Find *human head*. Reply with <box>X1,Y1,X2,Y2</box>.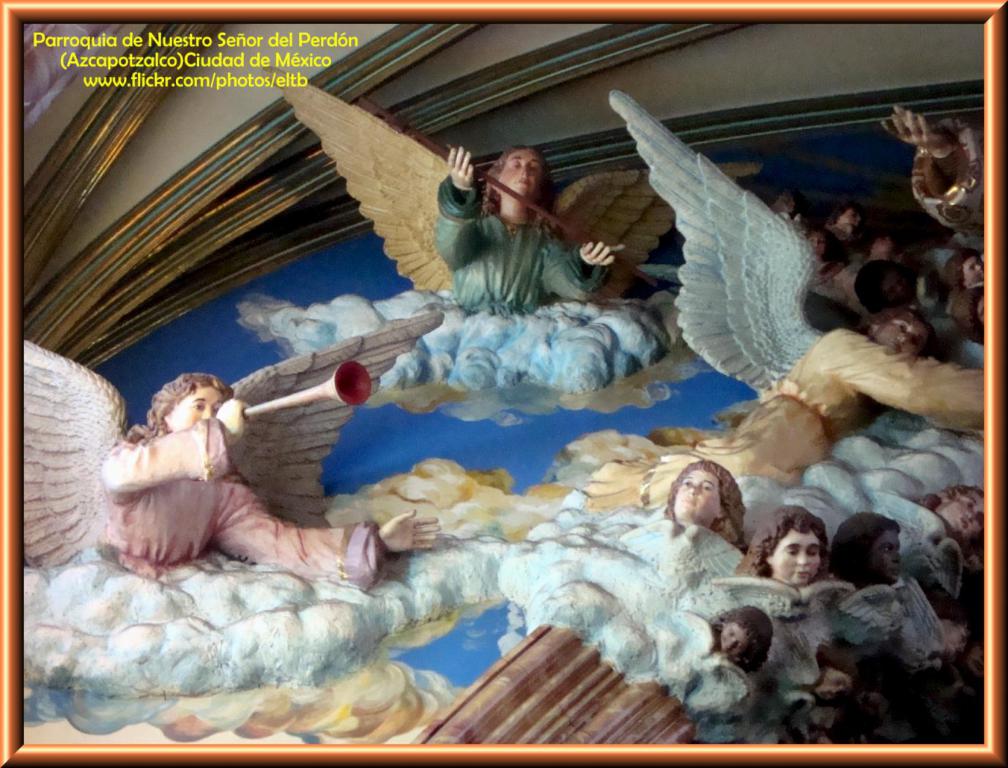
<box>852,260,912,303</box>.
